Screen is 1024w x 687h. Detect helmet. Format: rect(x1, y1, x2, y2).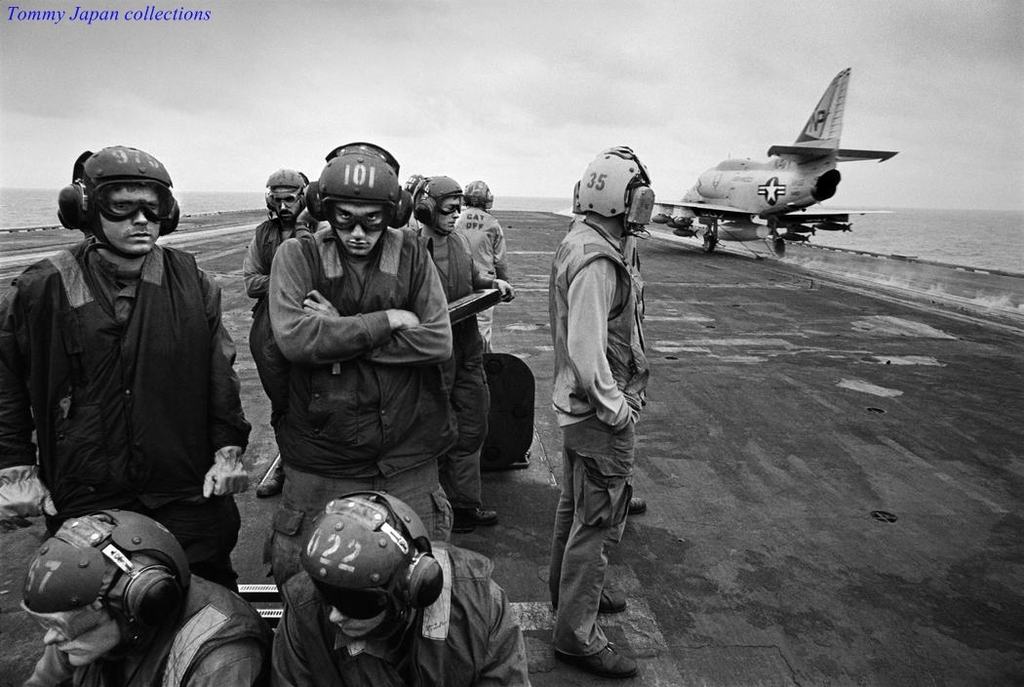
rect(463, 175, 502, 209).
